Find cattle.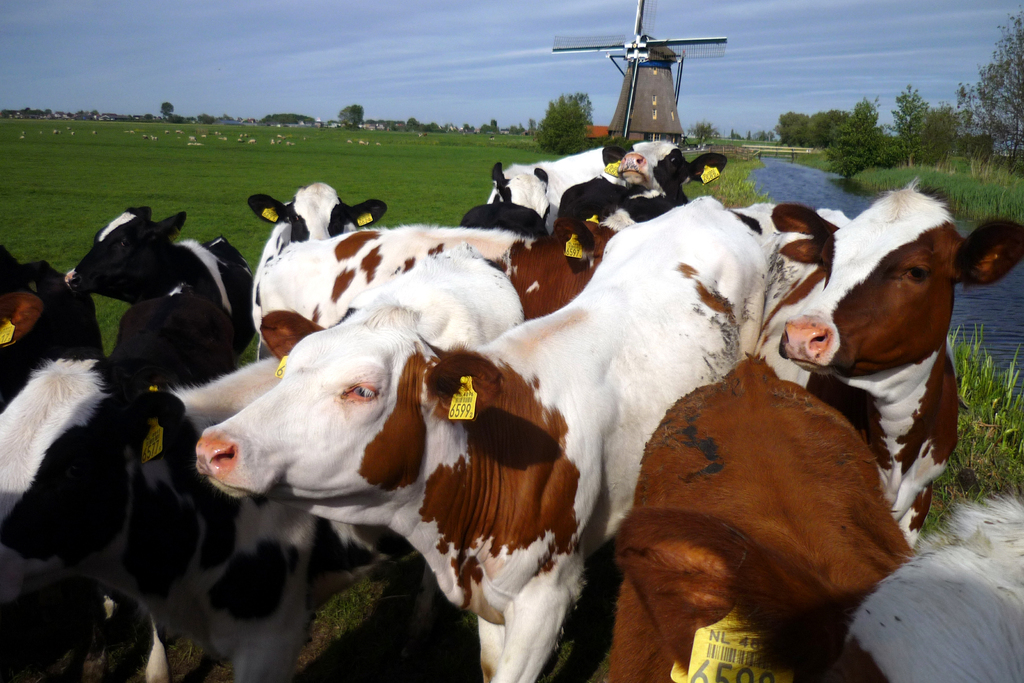
bbox=[244, 178, 385, 352].
